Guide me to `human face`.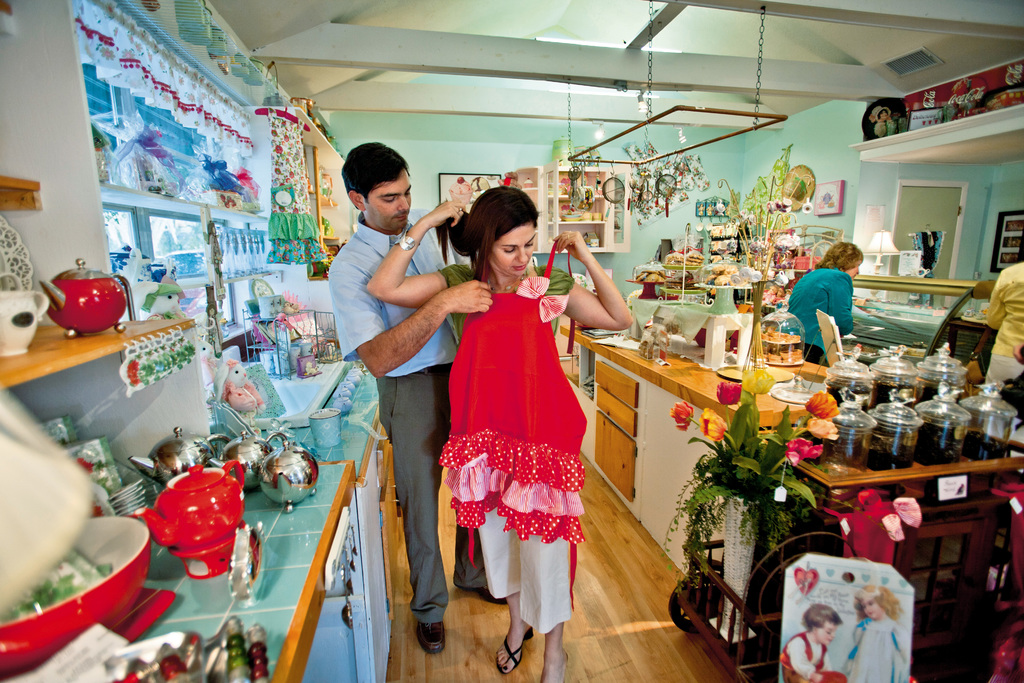
Guidance: 359, 172, 409, 238.
